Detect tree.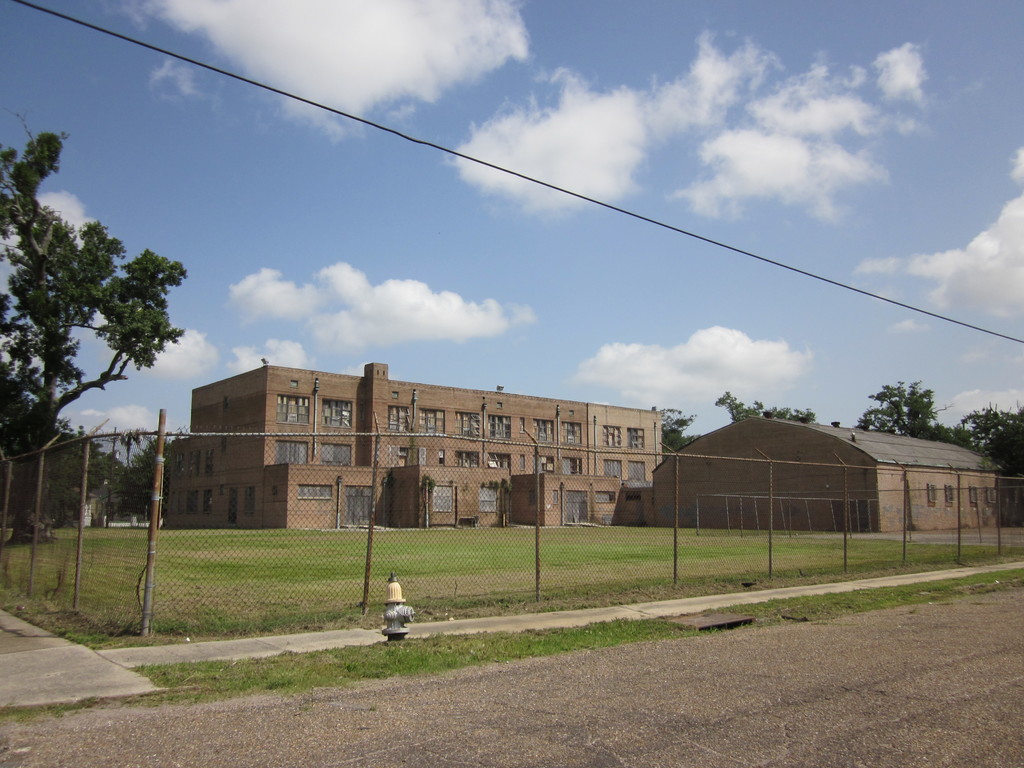
Detected at locate(858, 373, 938, 436).
